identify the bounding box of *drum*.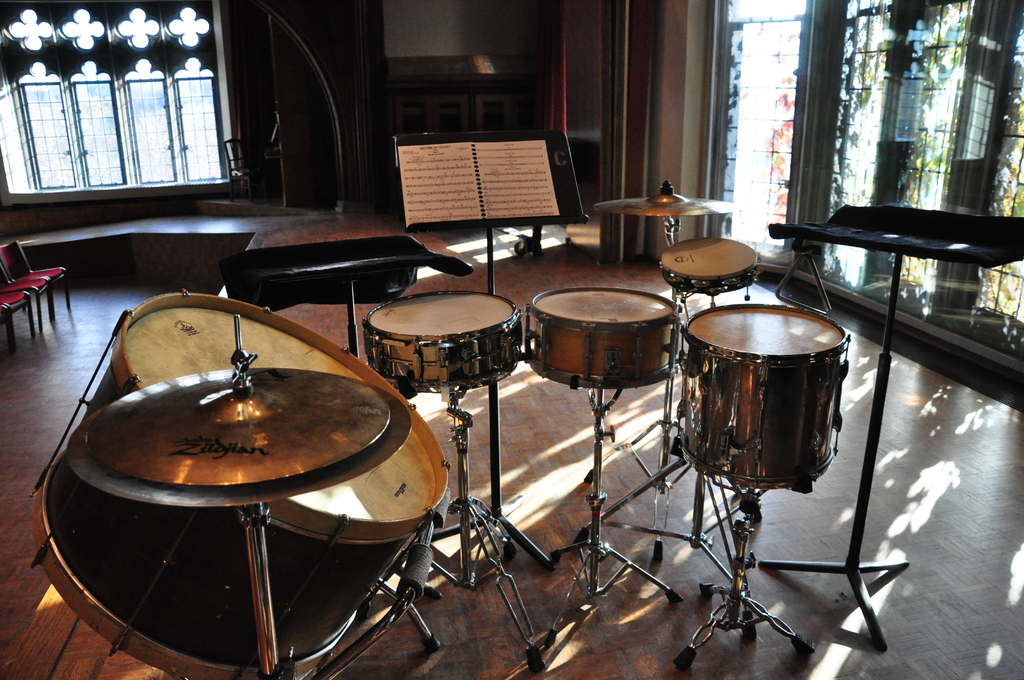
27,288,449,679.
